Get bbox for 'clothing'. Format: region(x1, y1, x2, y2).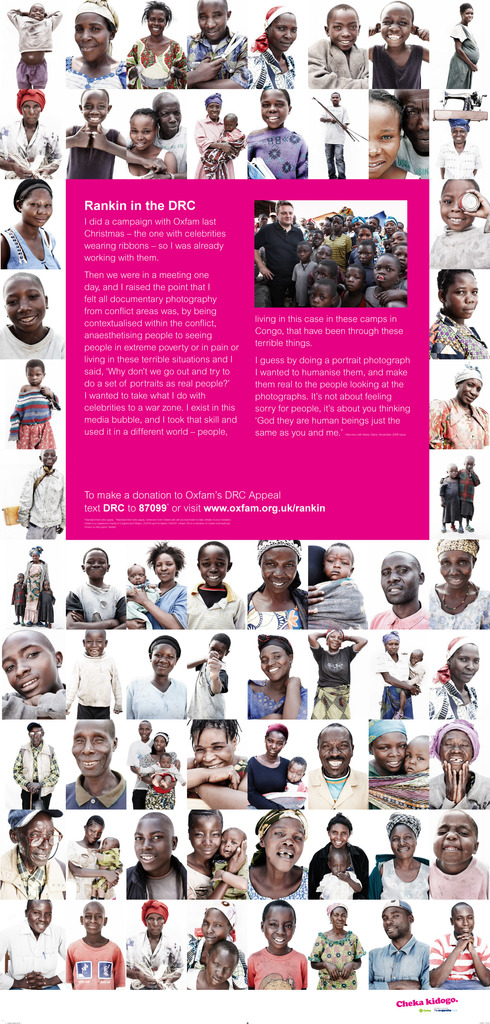
region(238, 855, 307, 899).
